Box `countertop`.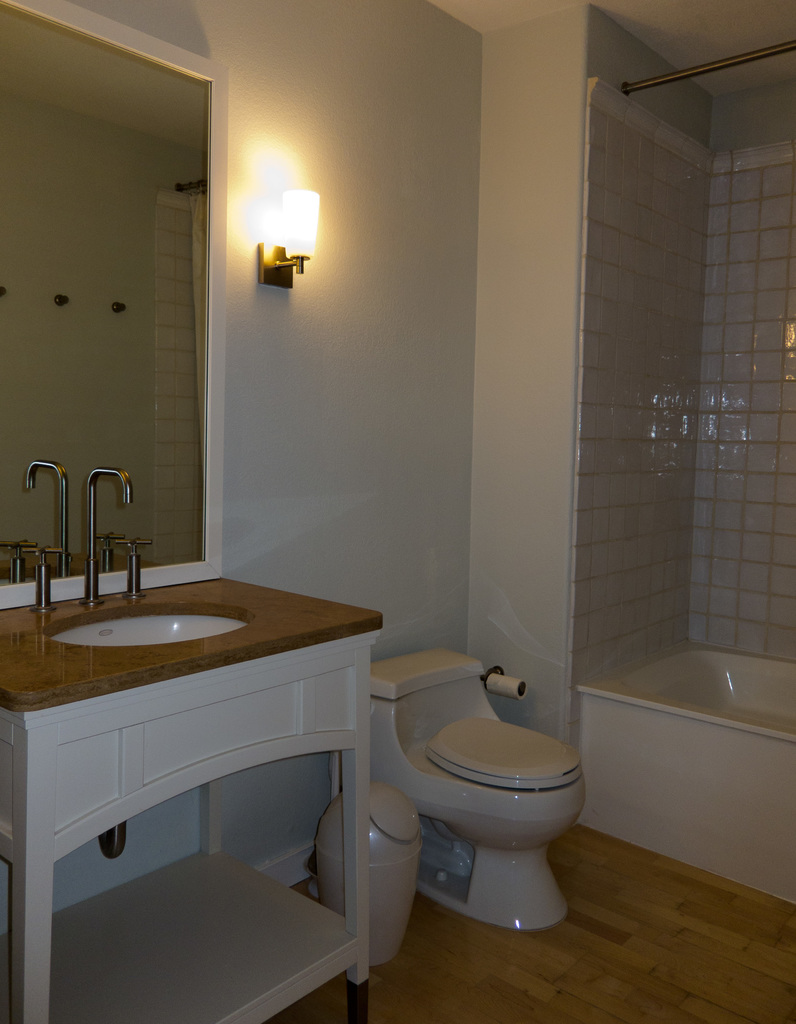
bbox(0, 575, 382, 1023).
